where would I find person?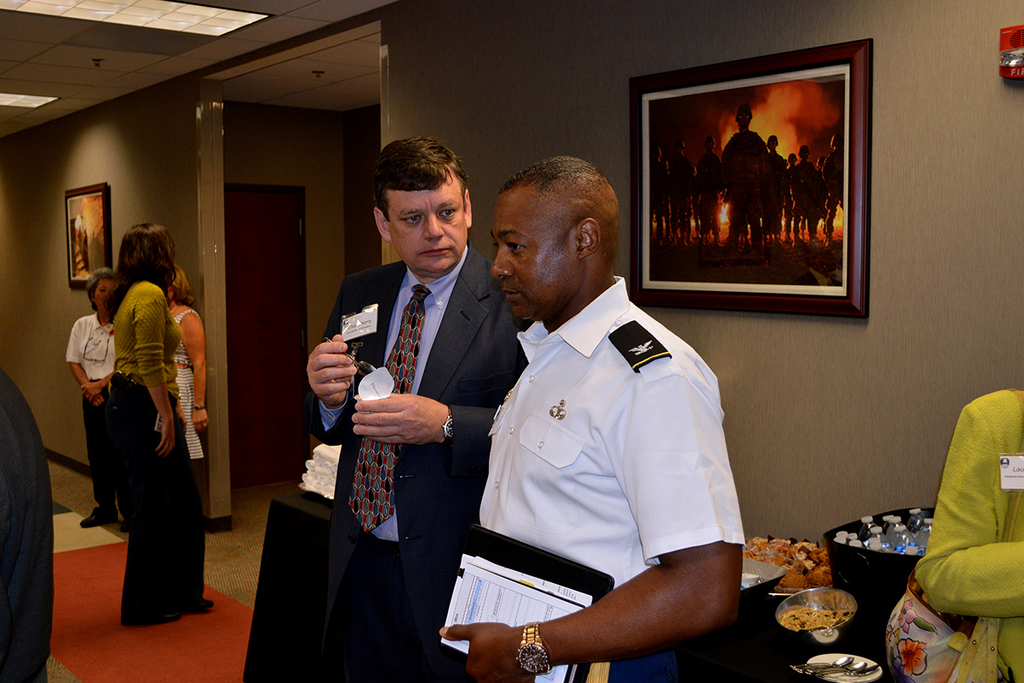
At bbox=(724, 106, 767, 257).
